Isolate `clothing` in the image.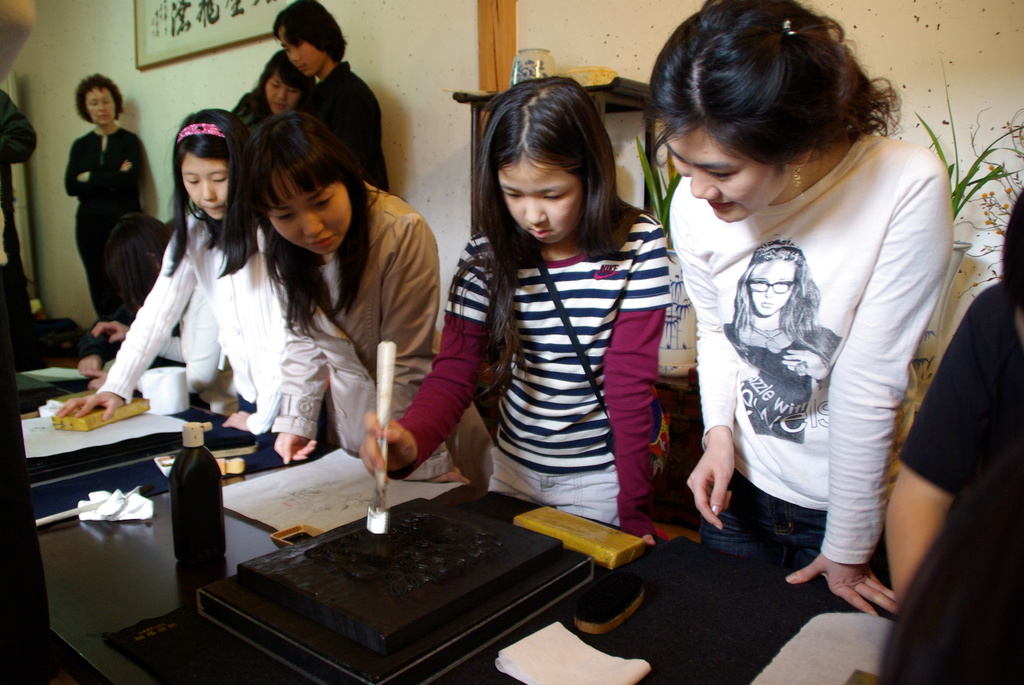
Isolated region: box(897, 284, 1023, 684).
